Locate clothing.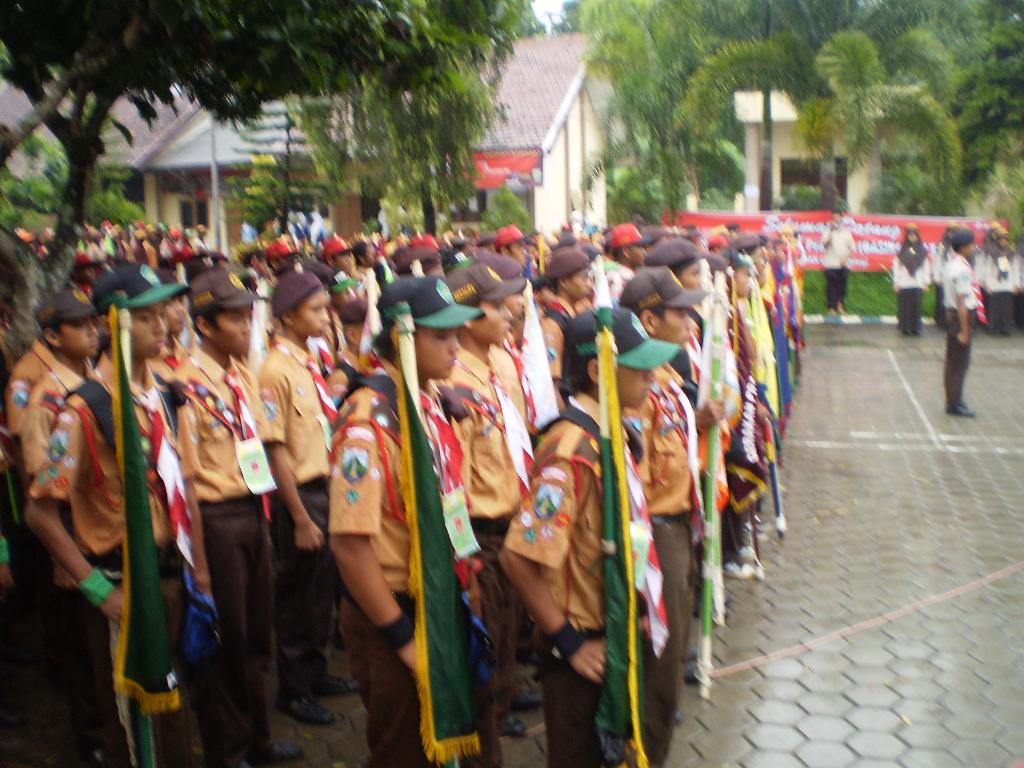
Bounding box: Rect(11, 360, 183, 751).
